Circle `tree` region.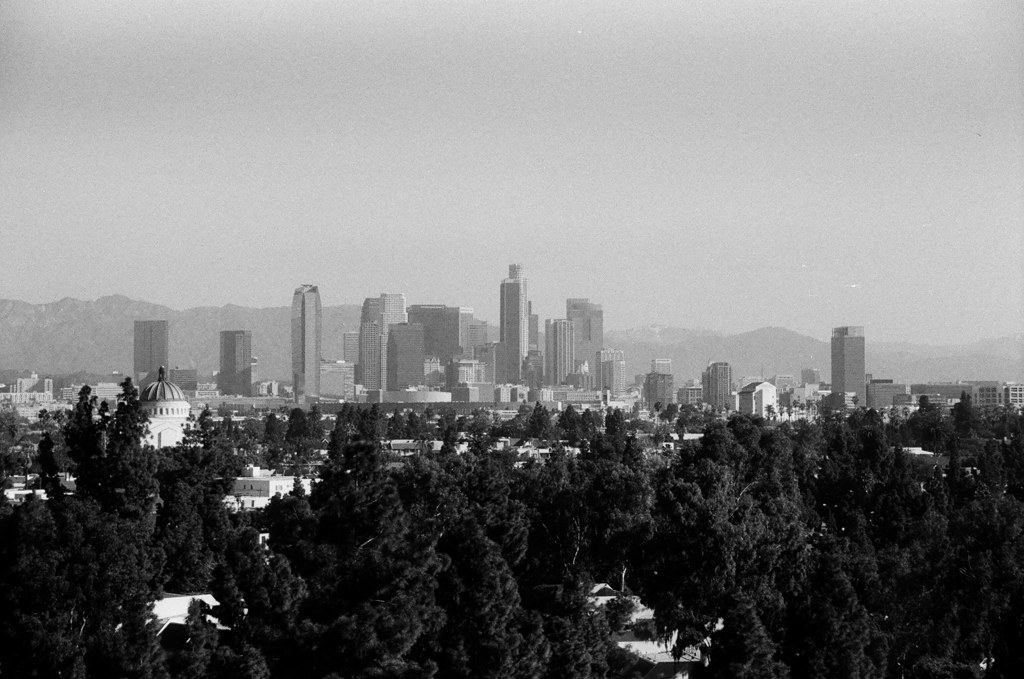
Region: 335/450/554/676.
